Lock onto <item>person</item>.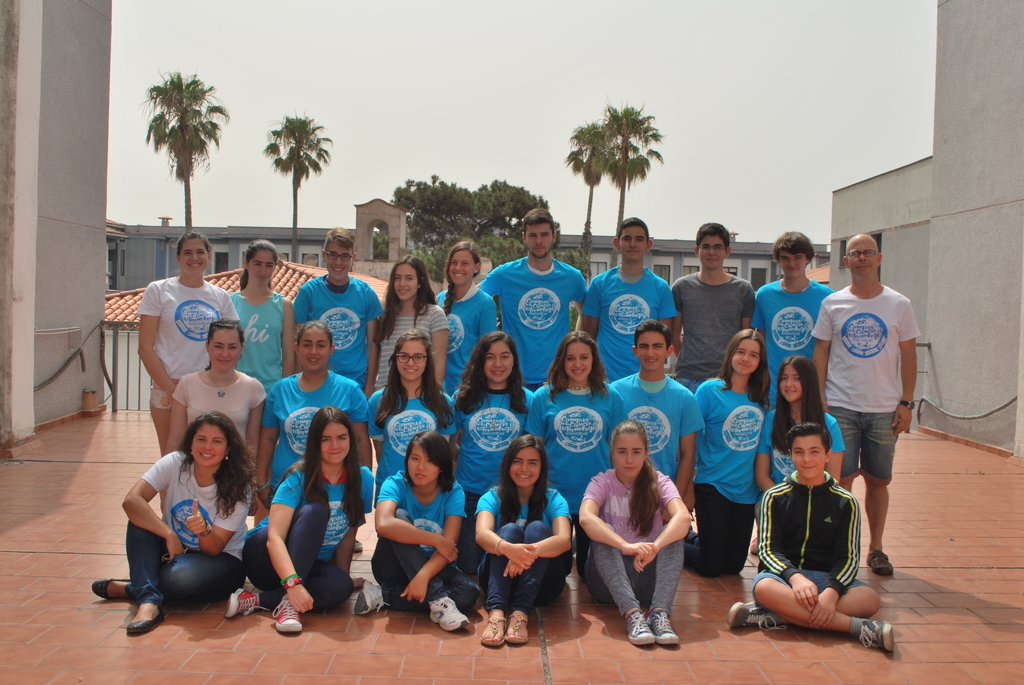
Locked: Rect(290, 225, 384, 392).
